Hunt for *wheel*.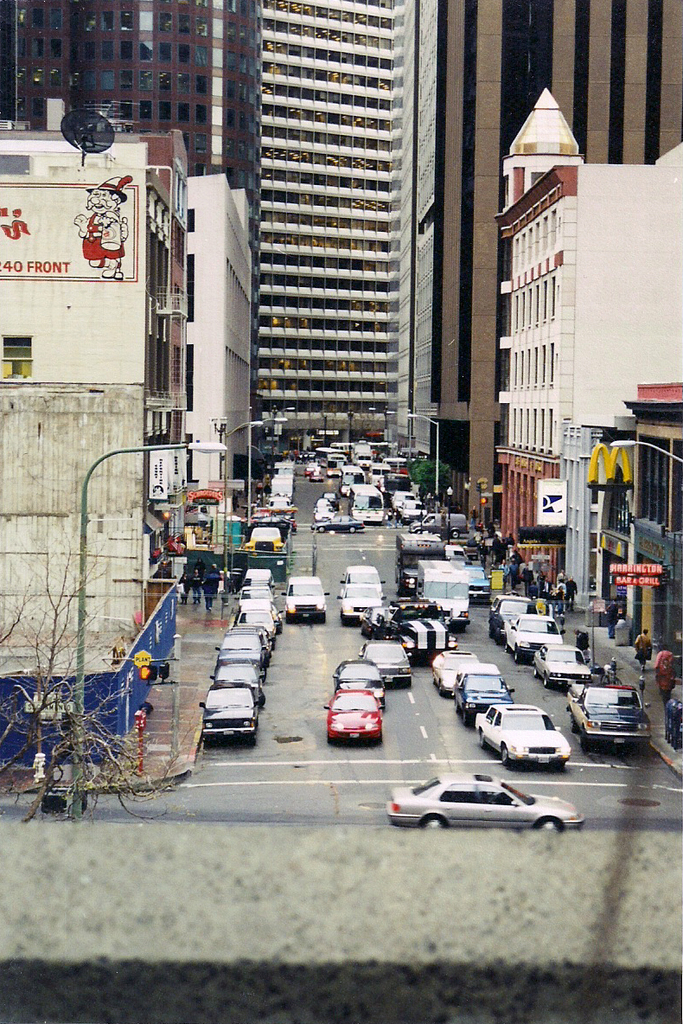
Hunted down at x1=537 y1=816 x2=561 y2=830.
